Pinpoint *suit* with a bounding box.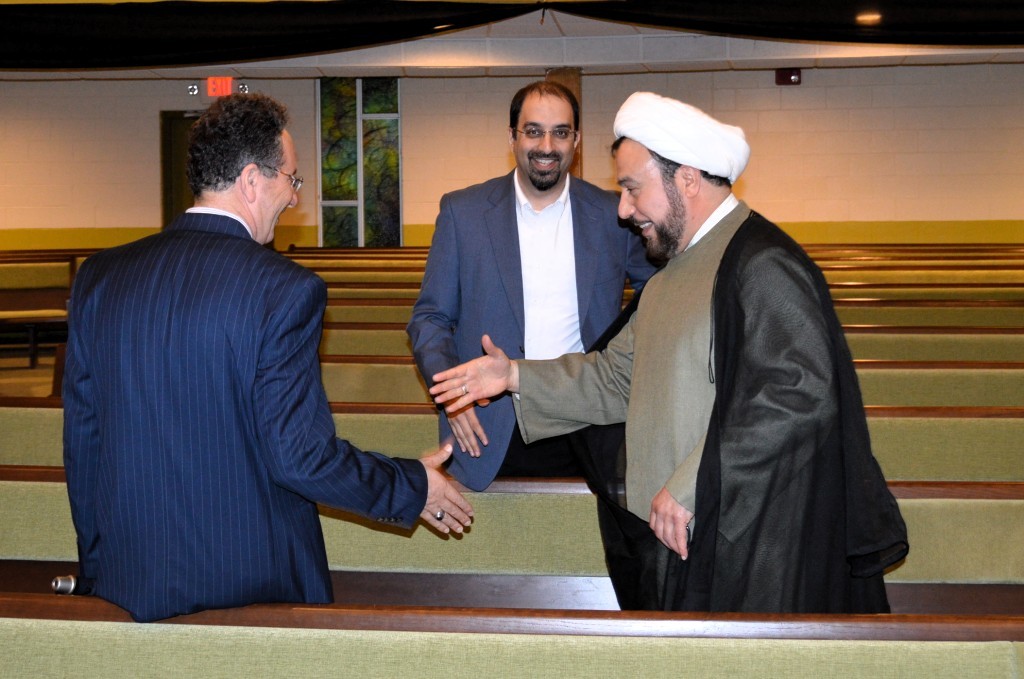
[403, 151, 655, 497].
